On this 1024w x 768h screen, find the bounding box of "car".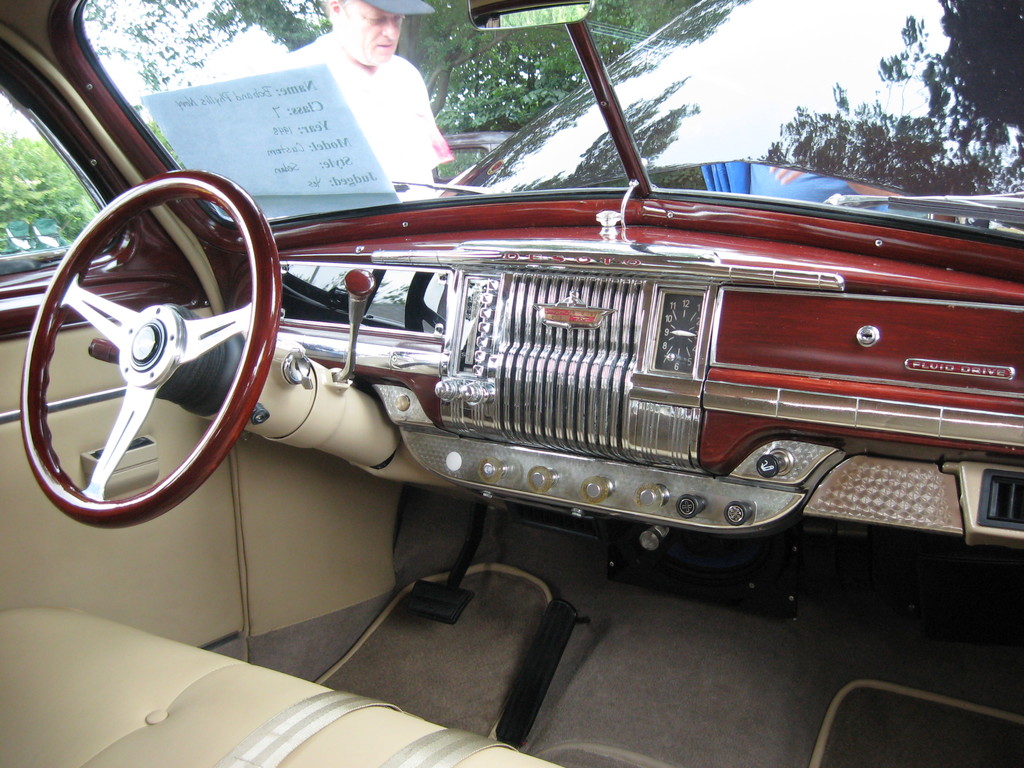
Bounding box: region(0, 0, 1023, 763).
